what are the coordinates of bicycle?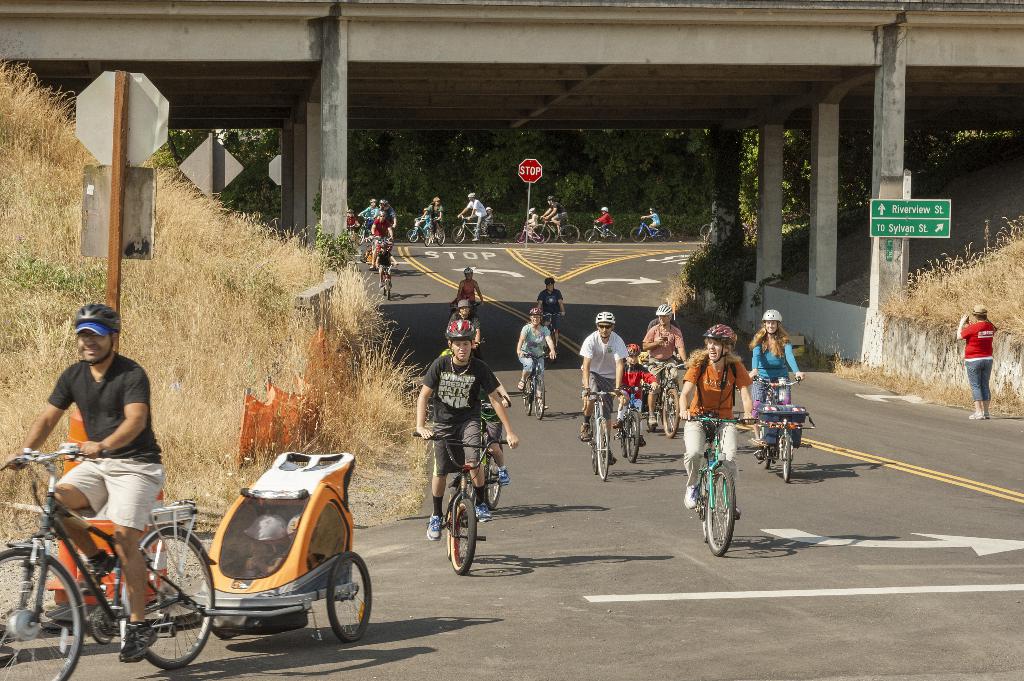
[left=407, top=217, right=436, bottom=243].
